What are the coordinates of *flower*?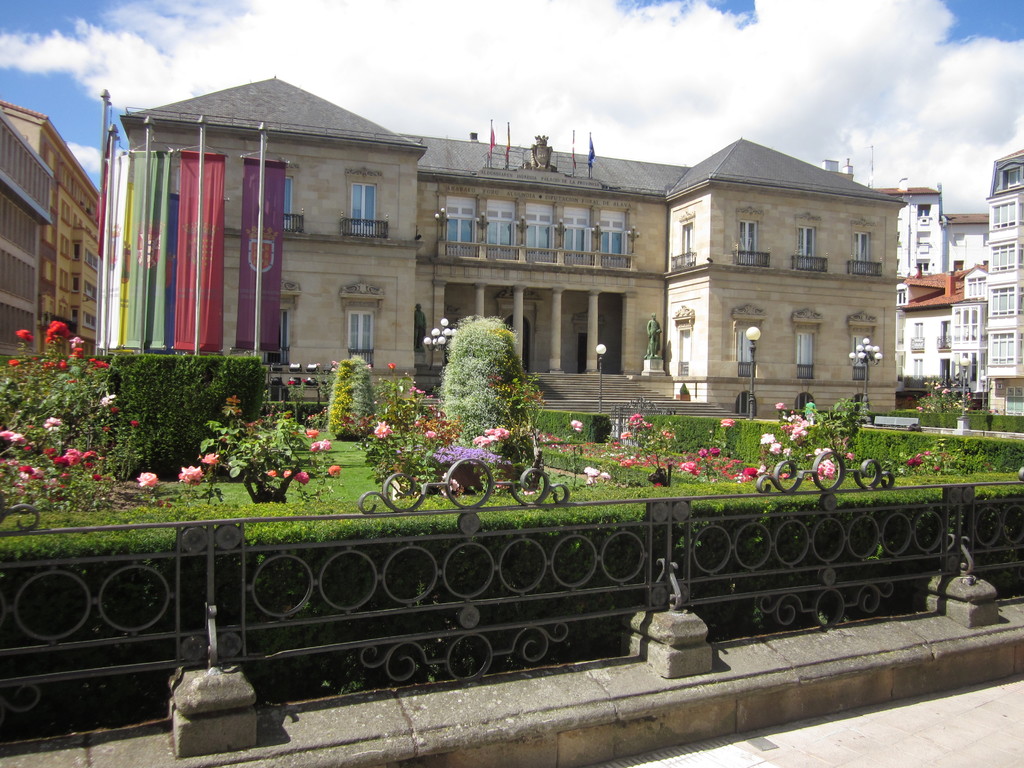
bbox=[571, 419, 582, 432].
